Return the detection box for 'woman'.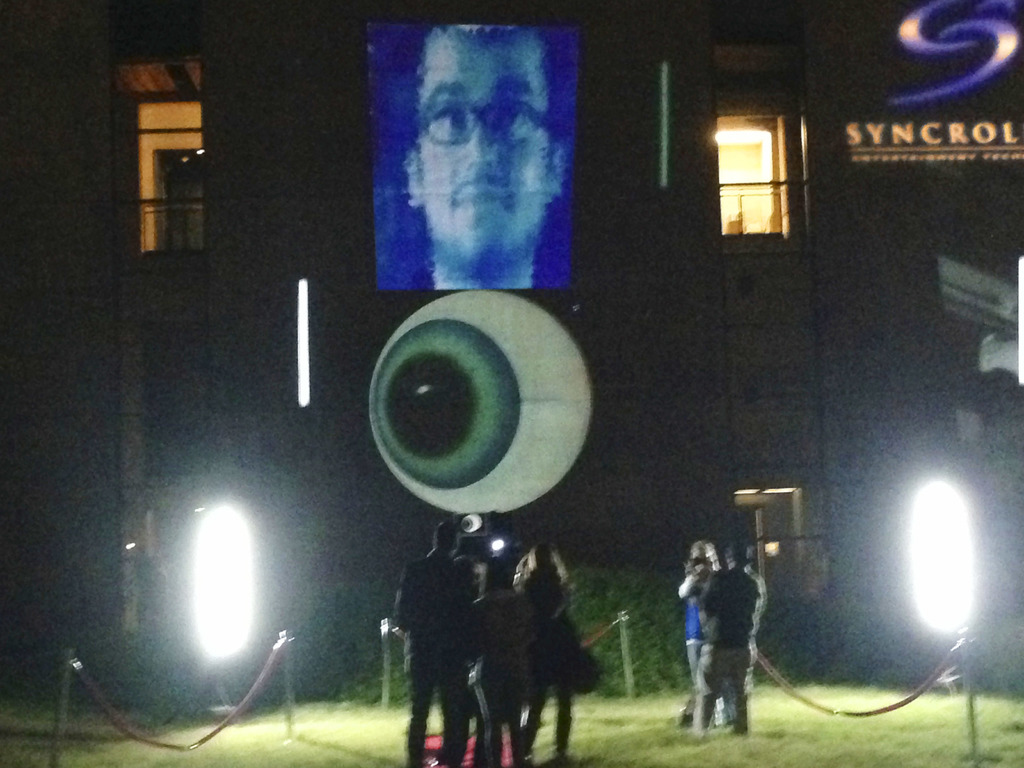
box=[680, 538, 738, 721].
